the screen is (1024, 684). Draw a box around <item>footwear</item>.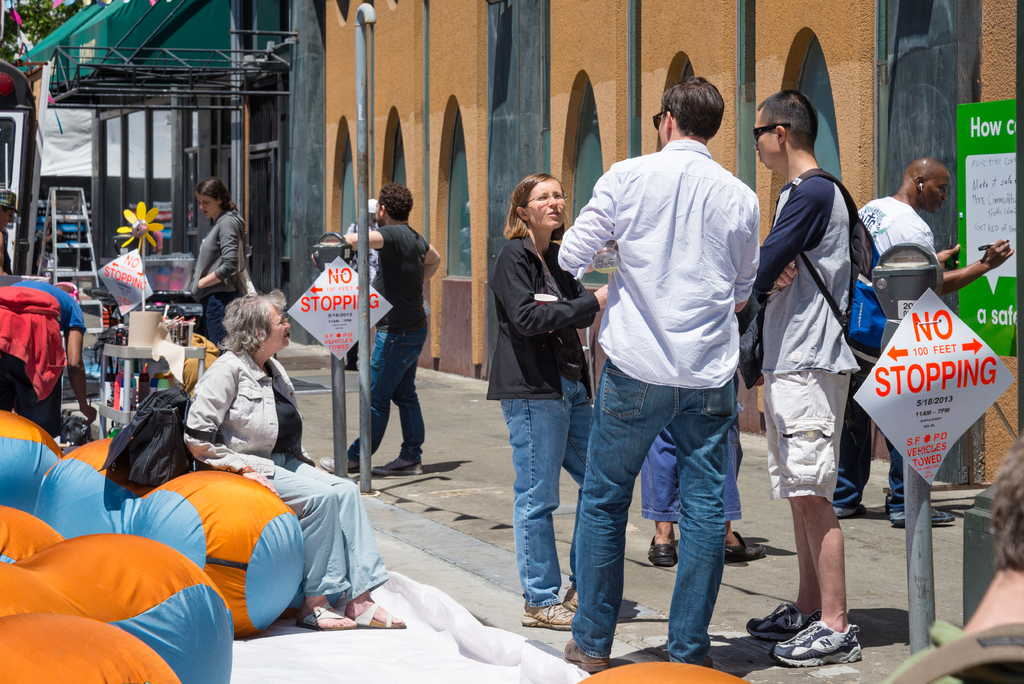
[x1=724, y1=527, x2=764, y2=567].
